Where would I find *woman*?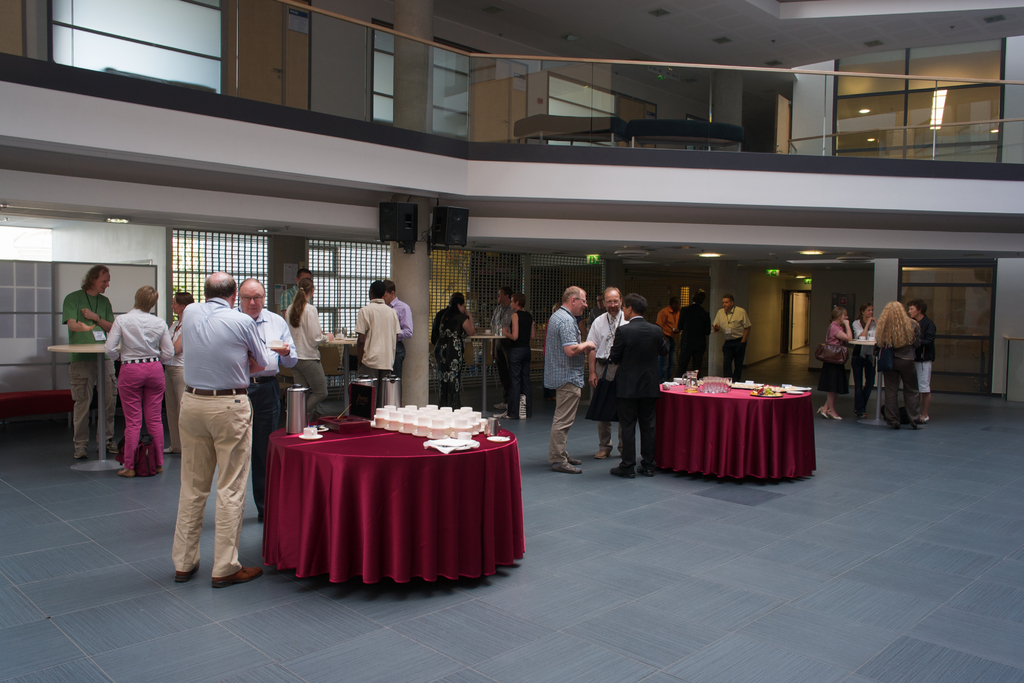
At 284/276/335/425.
